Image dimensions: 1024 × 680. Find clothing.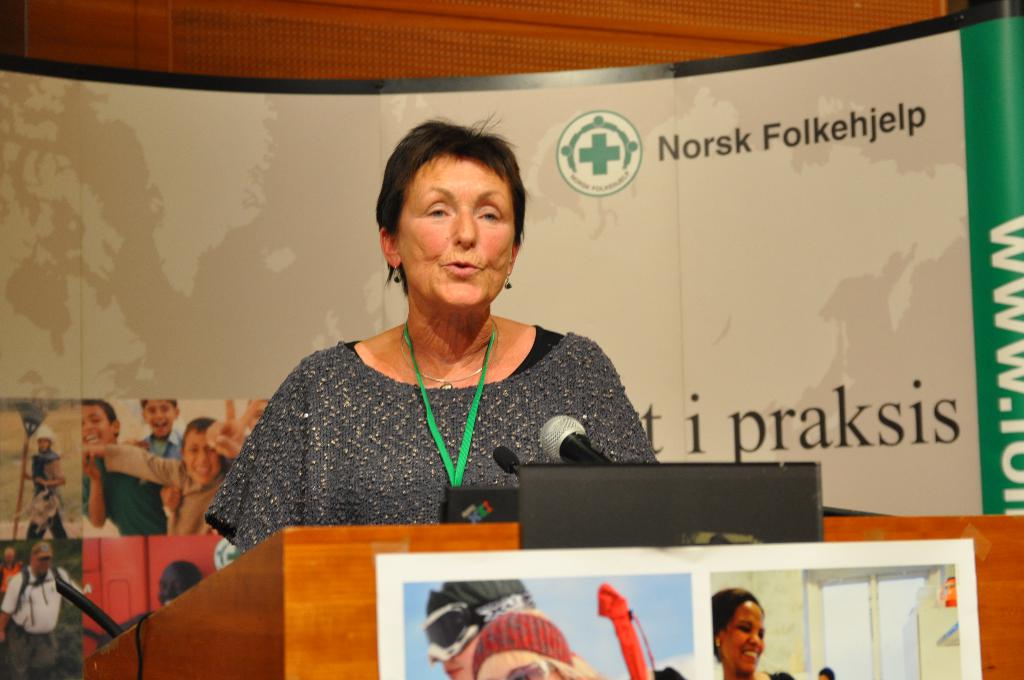
pyautogui.locateOnScreen(26, 449, 67, 538).
